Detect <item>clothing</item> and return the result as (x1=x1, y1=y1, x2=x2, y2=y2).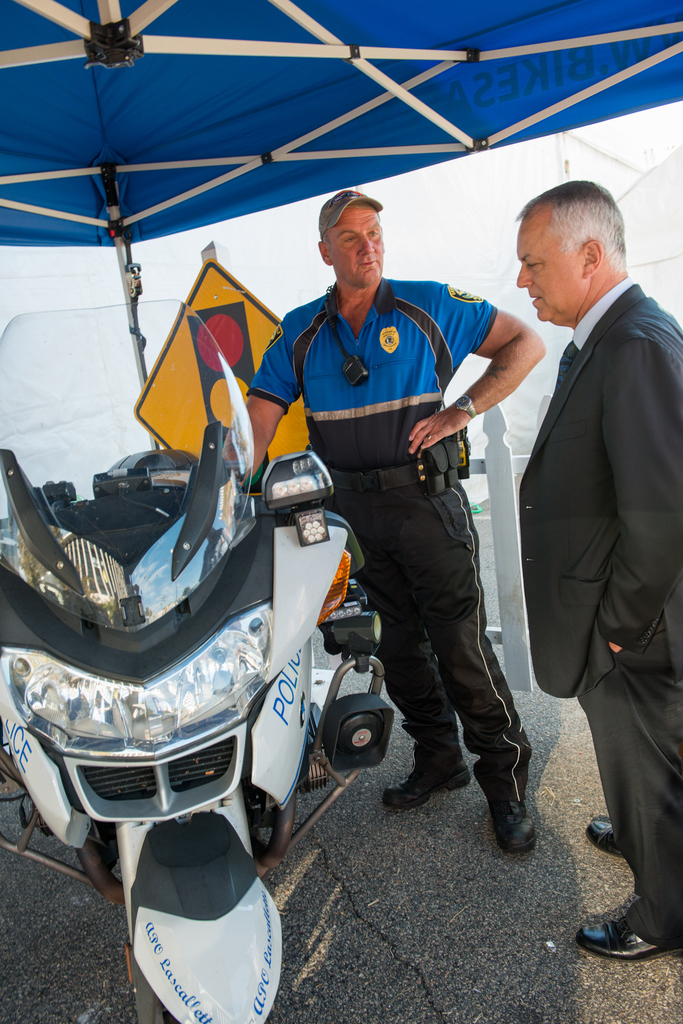
(x1=252, y1=231, x2=526, y2=713).
